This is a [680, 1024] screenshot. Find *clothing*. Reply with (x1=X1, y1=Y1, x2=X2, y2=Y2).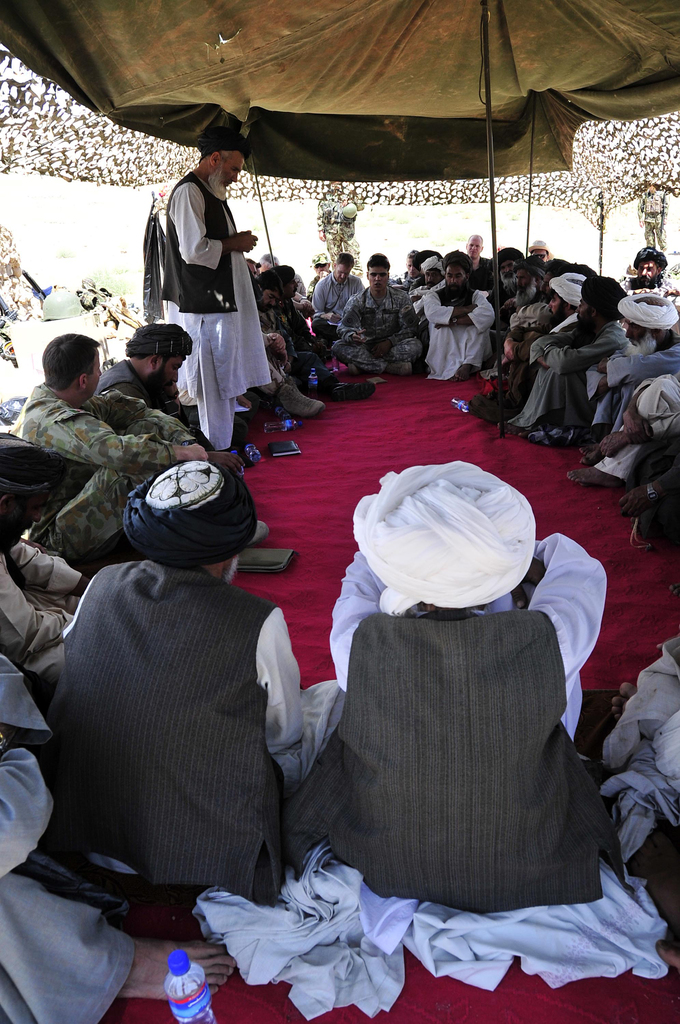
(x1=501, y1=299, x2=532, y2=335).
